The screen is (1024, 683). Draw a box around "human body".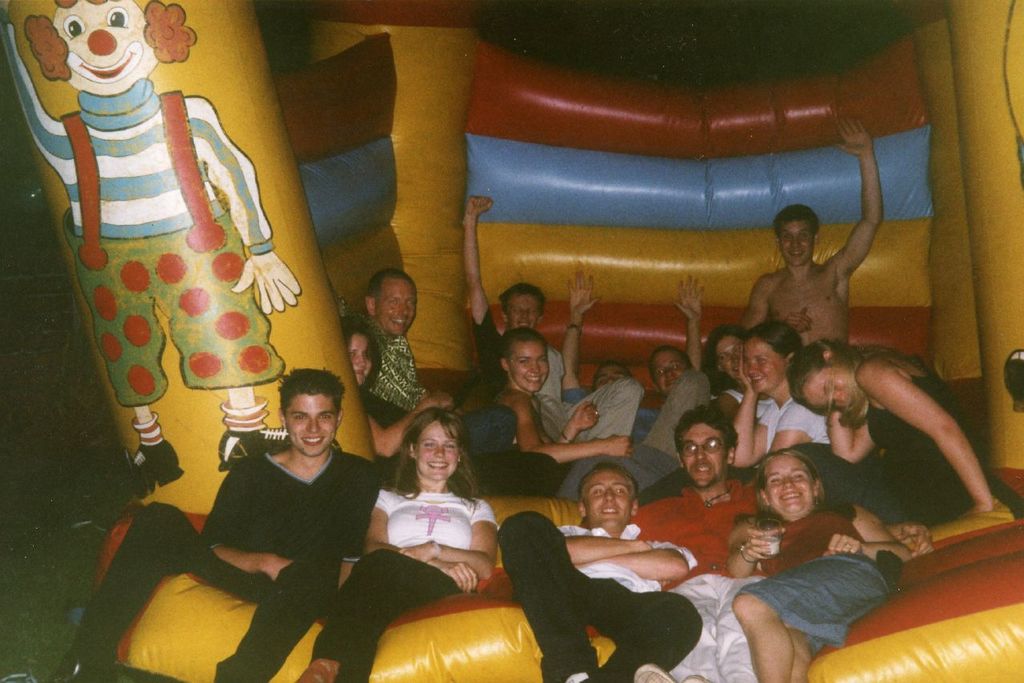
622,398,786,682.
